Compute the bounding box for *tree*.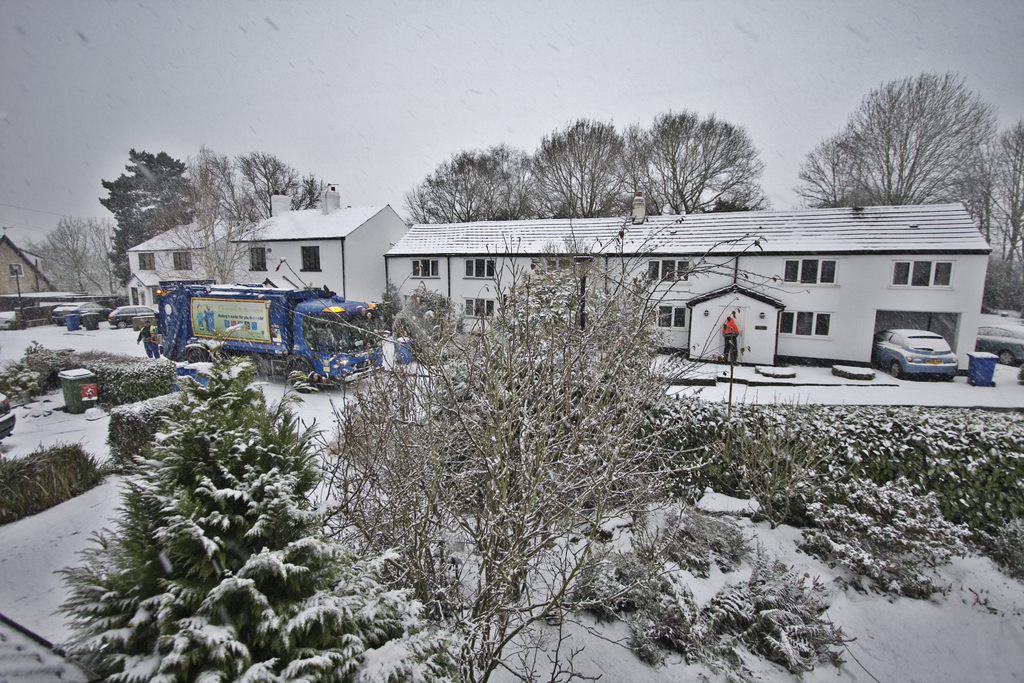
BBox(95, 147, 201, 304).
